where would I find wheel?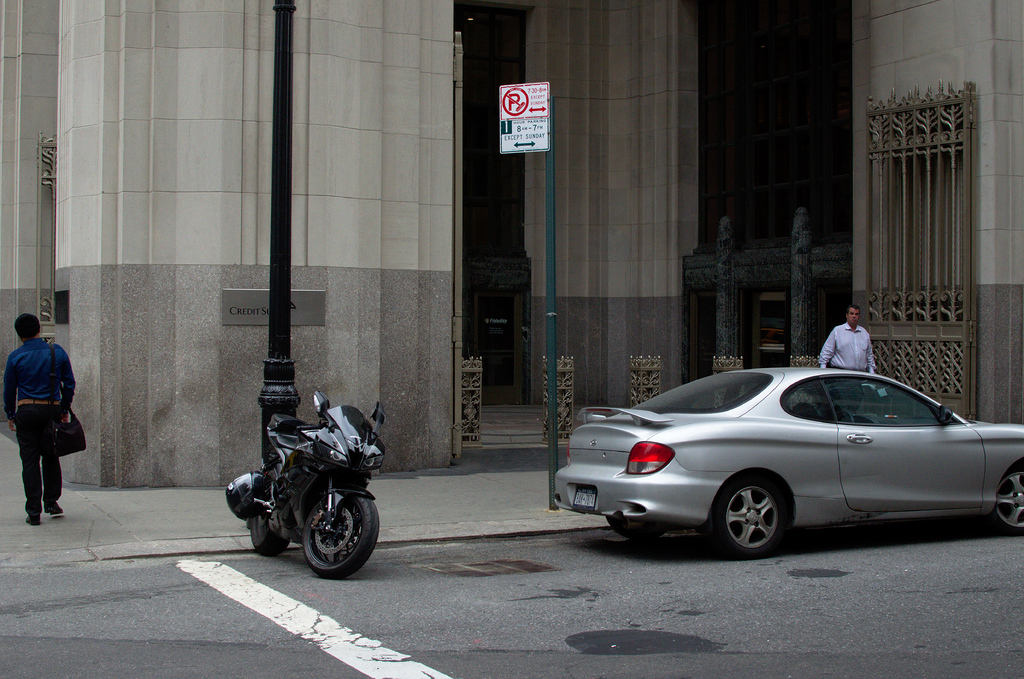
At BBox(992, 465, 1023, 534).
